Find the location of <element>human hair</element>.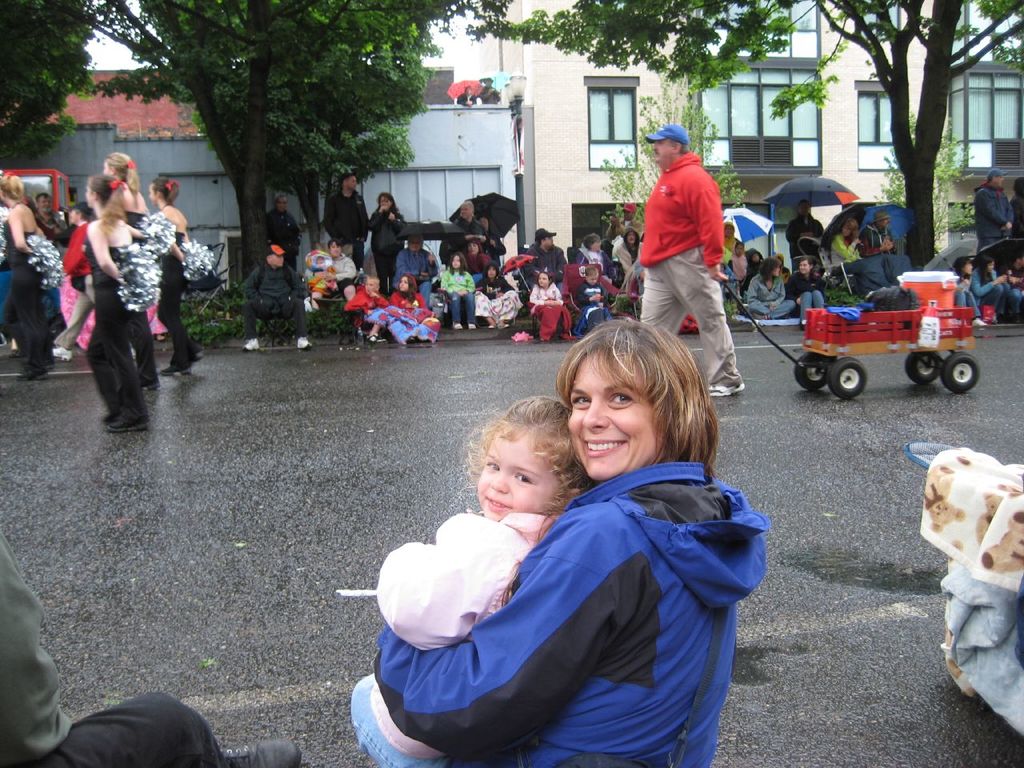
Location: x1=951, y1=254, x2=970, y2=281.
